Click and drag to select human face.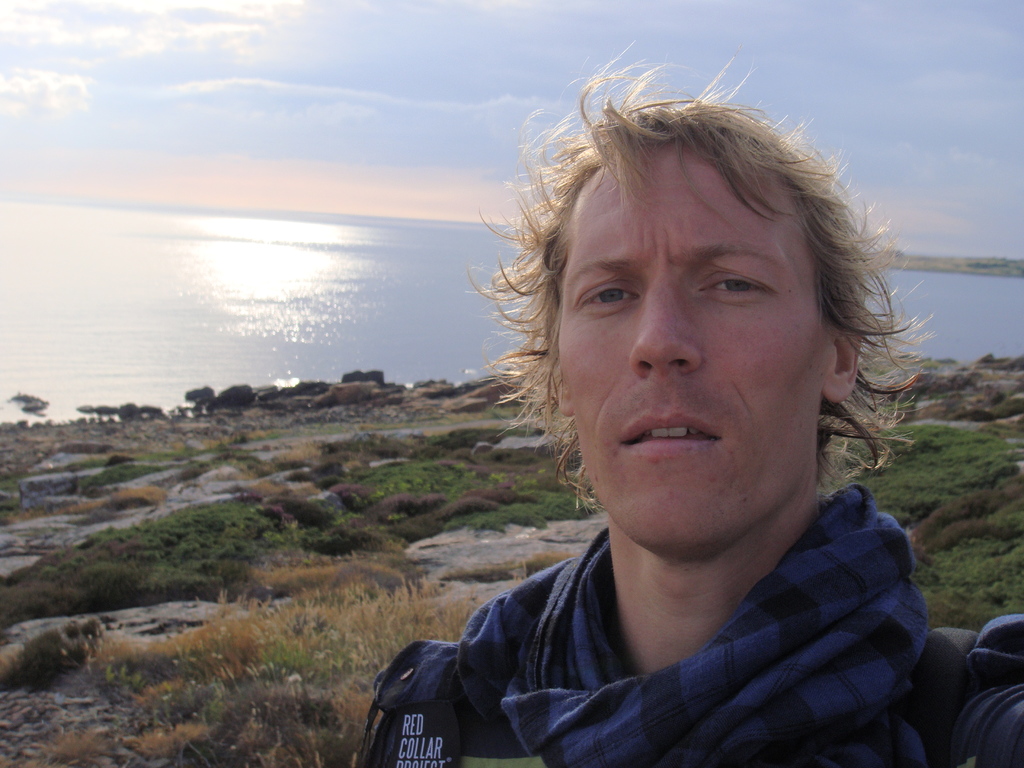
Selection: 562:143:828:555.
